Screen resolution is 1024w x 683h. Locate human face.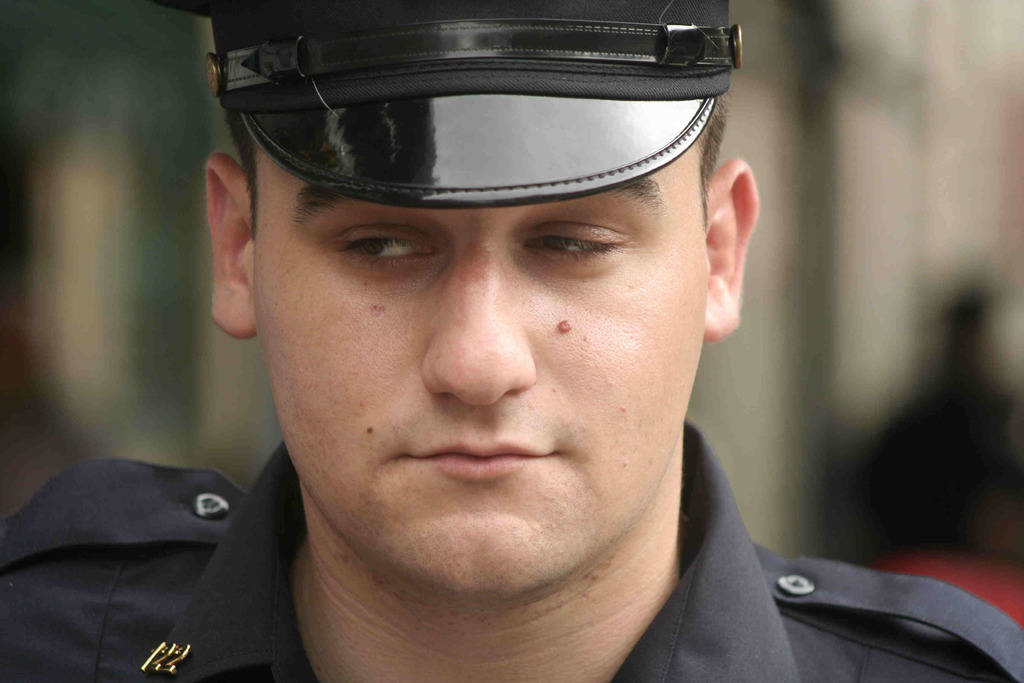
box=[252, 151, 709, 597].
